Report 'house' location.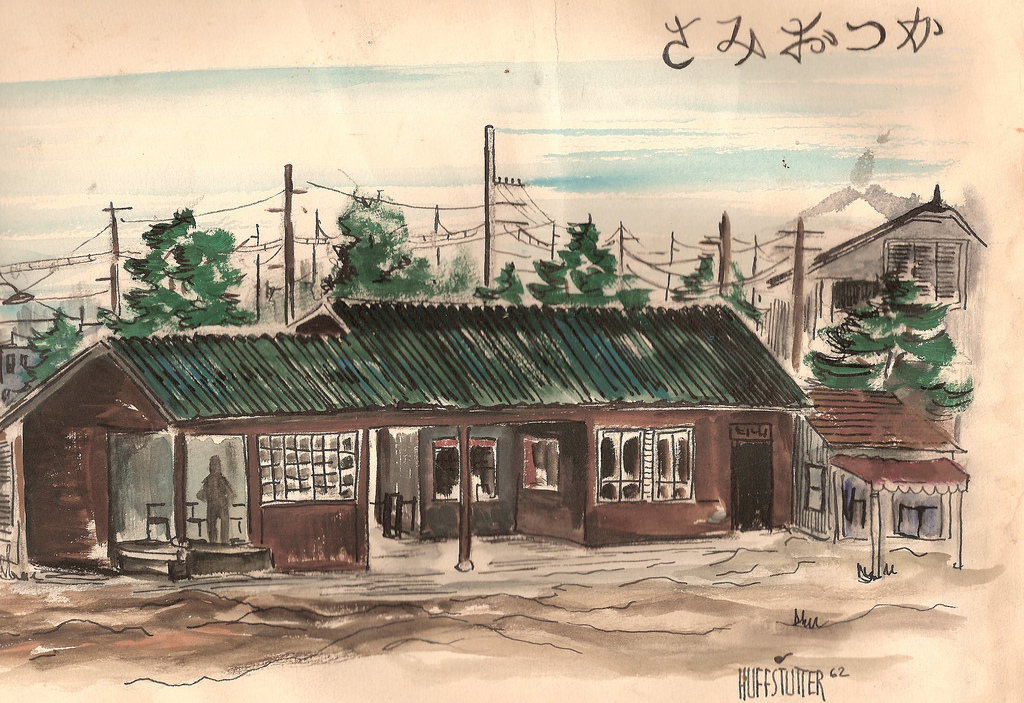
Report: {"left": 780, "top": 379, "right": 967, "bottom": 588}.
